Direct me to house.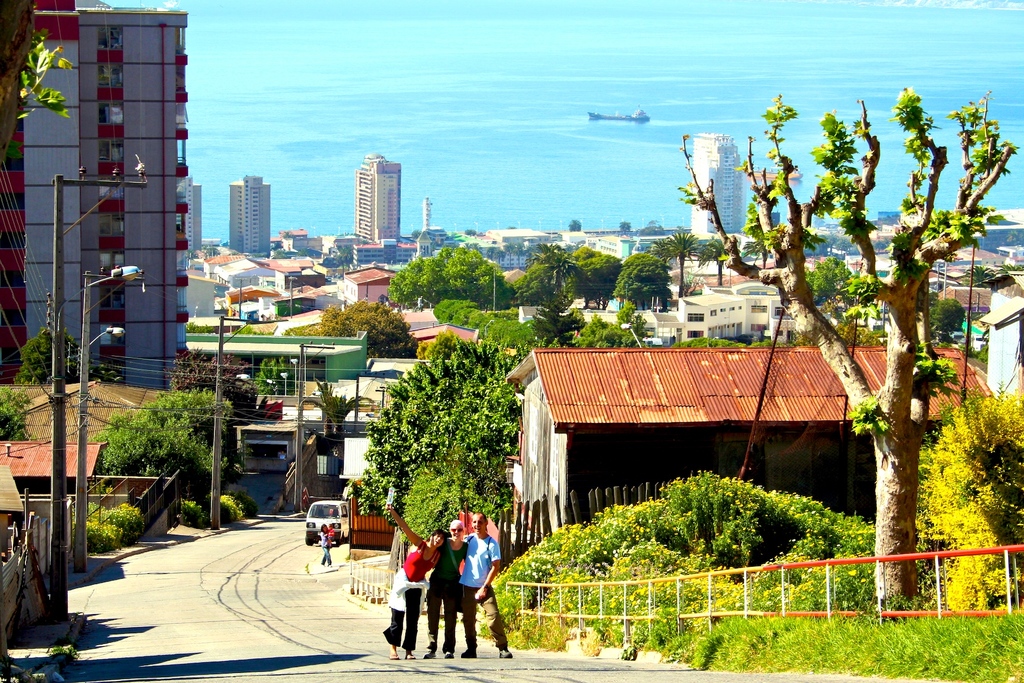
Direction: rect(0, 461, 26, 548).
